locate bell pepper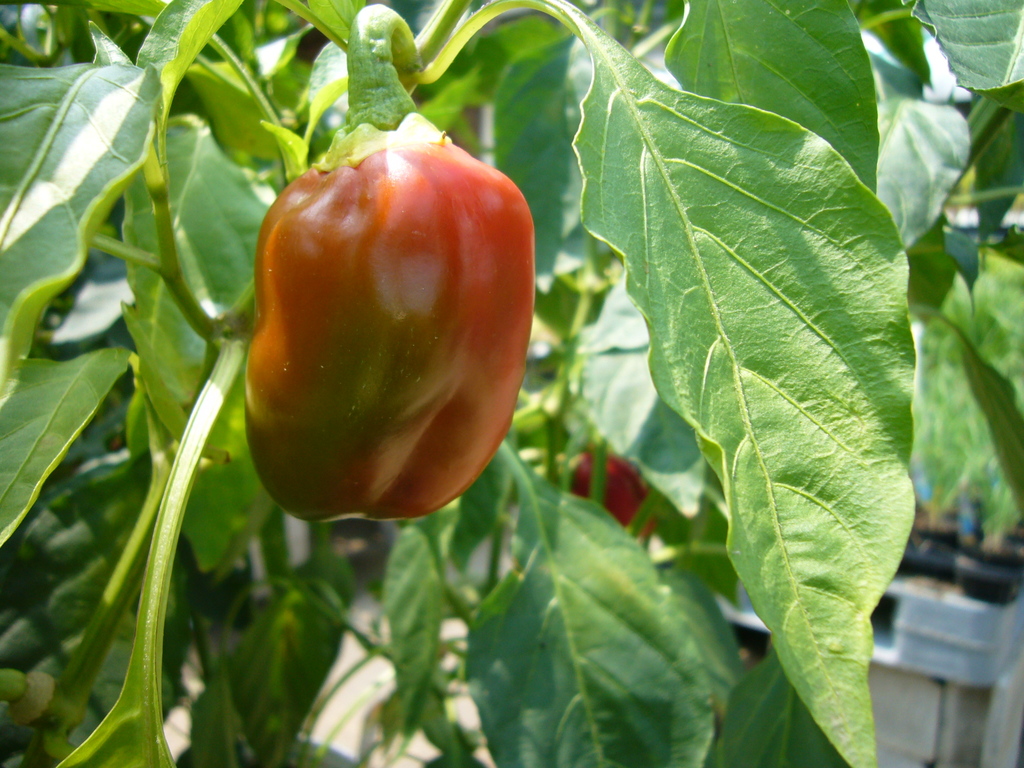
(235,89,548,531)
